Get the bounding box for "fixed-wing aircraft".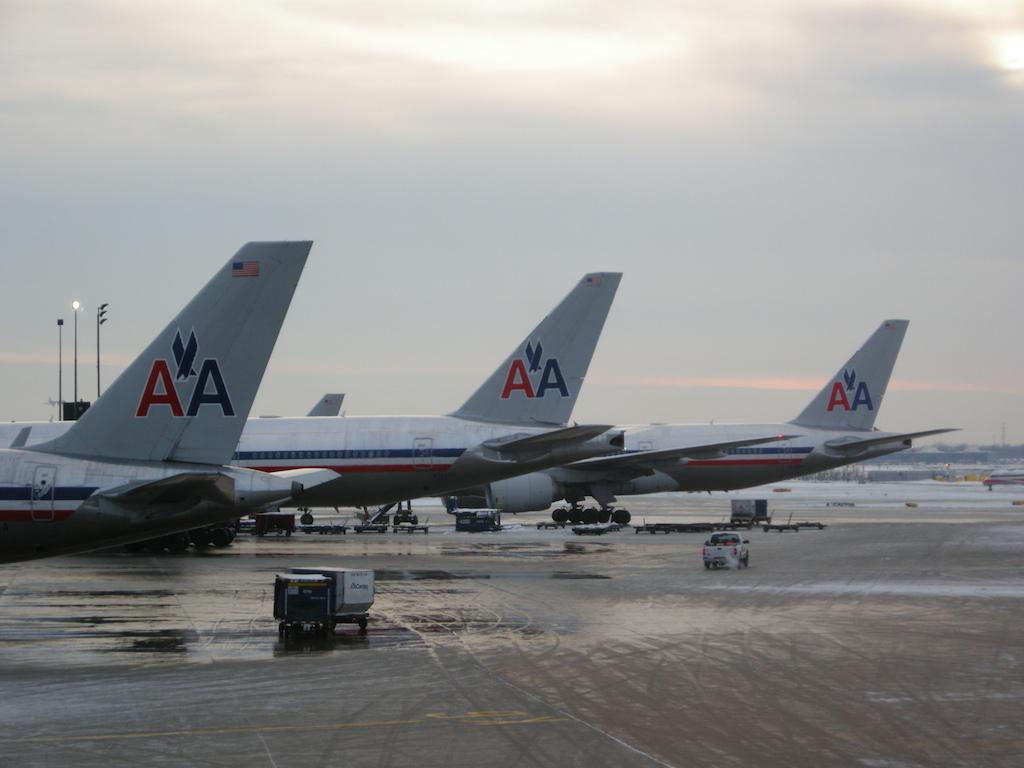
[566, 309, 956, 511].
